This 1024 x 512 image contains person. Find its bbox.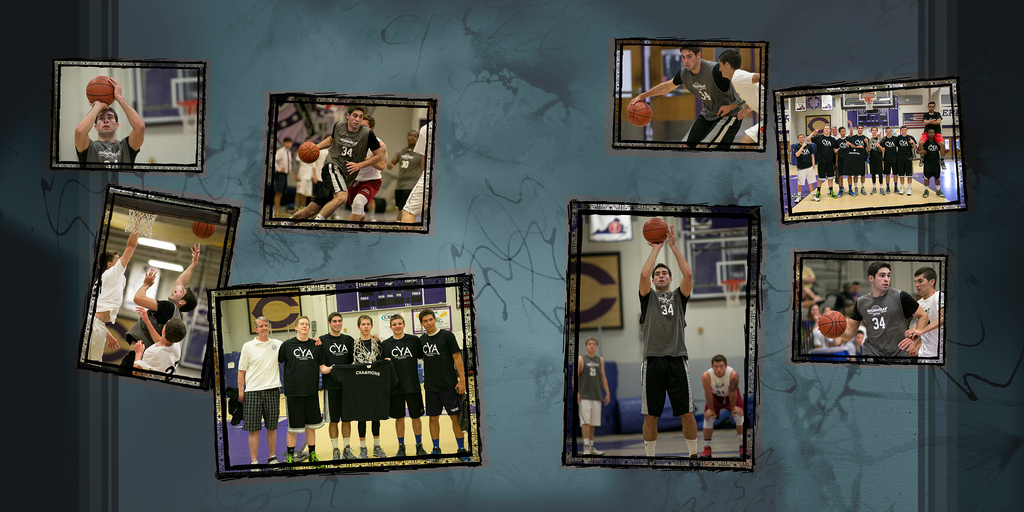
x1=134 y1=305 x2=187 y2=374.
